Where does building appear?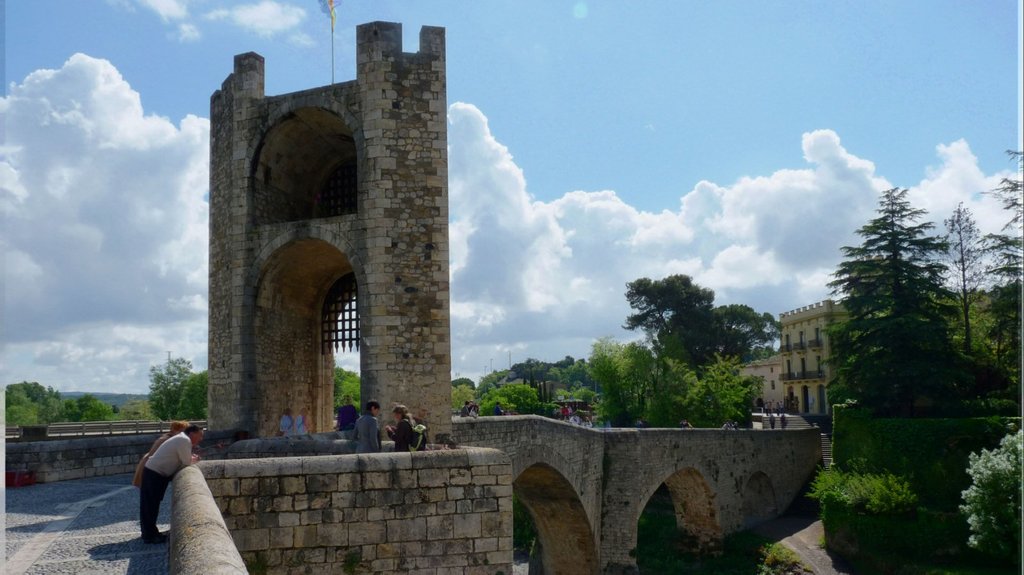
Appears at [775, 302, 847, 425].
